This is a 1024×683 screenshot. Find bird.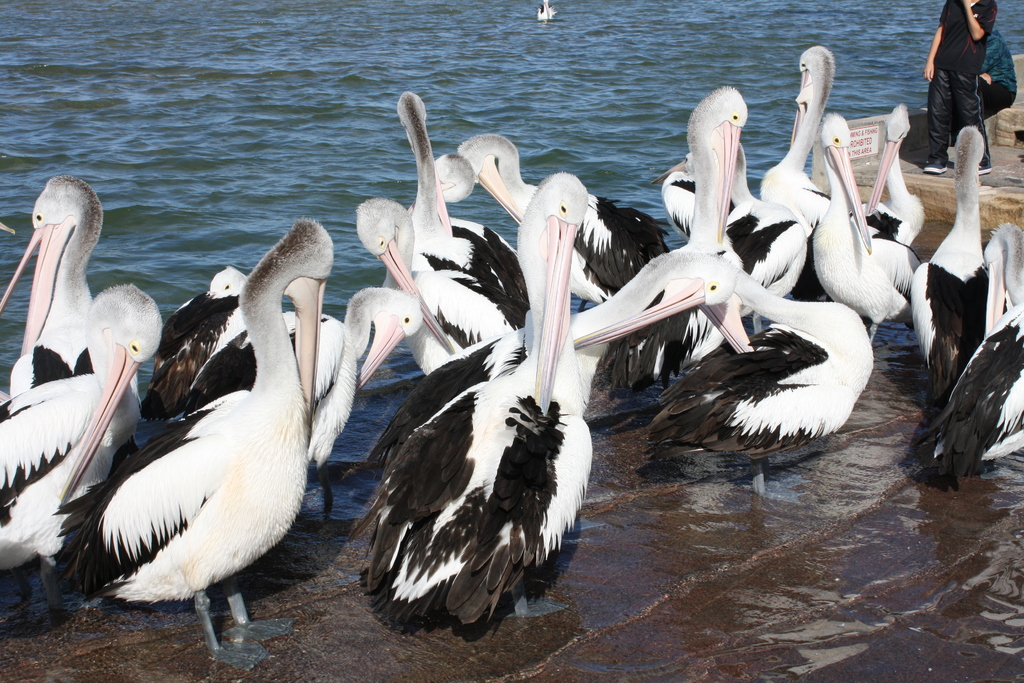
Bounding box: box=[186, 286, 424, 514].
